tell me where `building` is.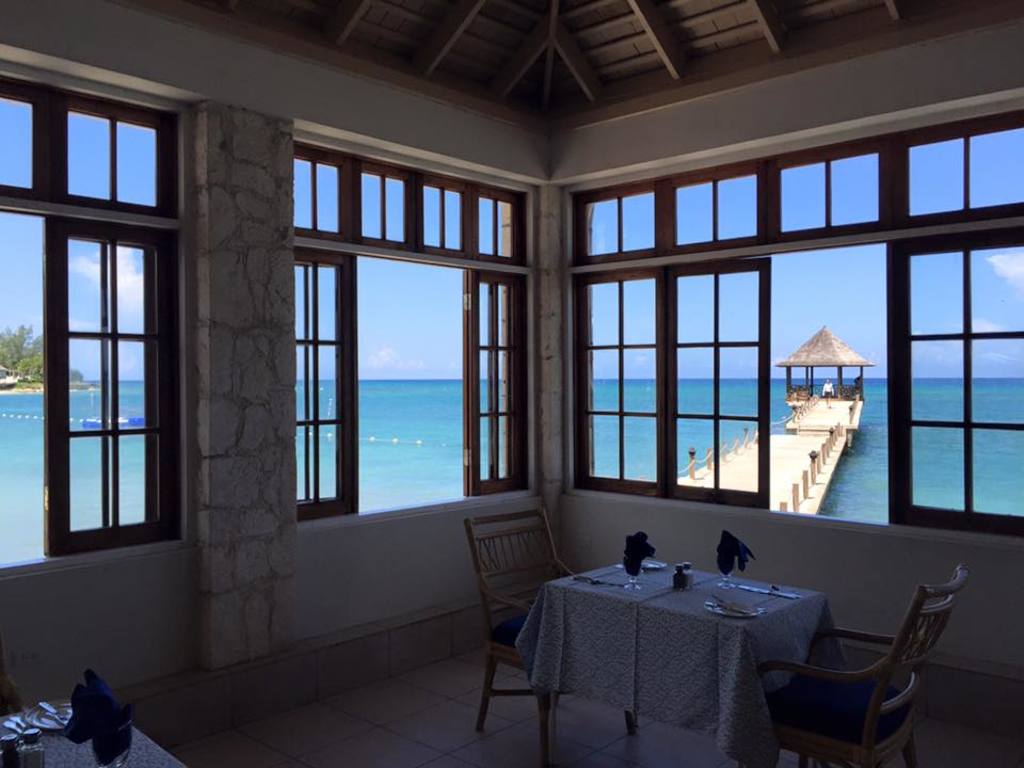
`building` is at {"left": 0, "top": 3, "right": 1023, "bottom": 767}.
